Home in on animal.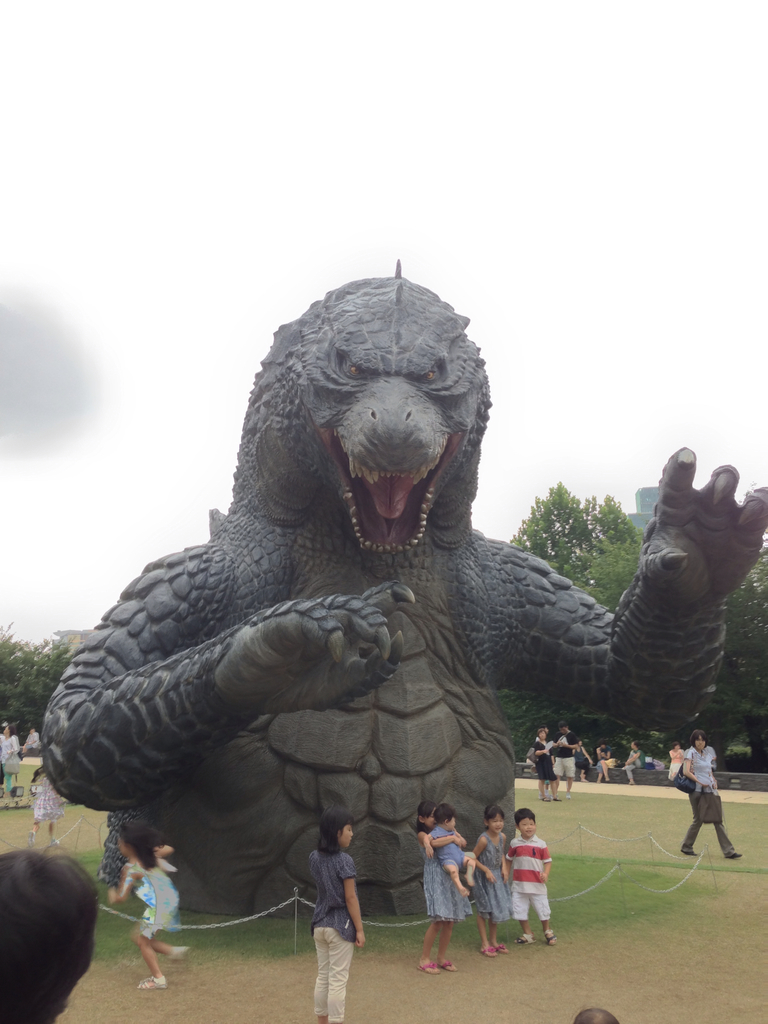
Homed in at bbox(37, 264, 767, 937).
